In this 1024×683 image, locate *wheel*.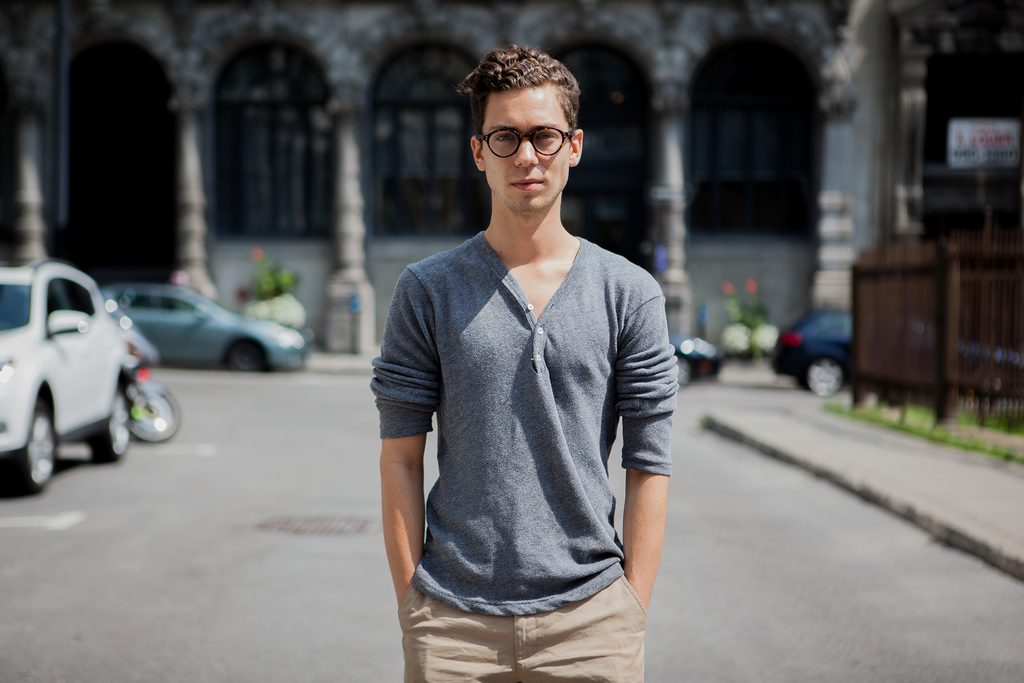
Bounding box: x1=12 y1=397 x2=68 y2=502.
